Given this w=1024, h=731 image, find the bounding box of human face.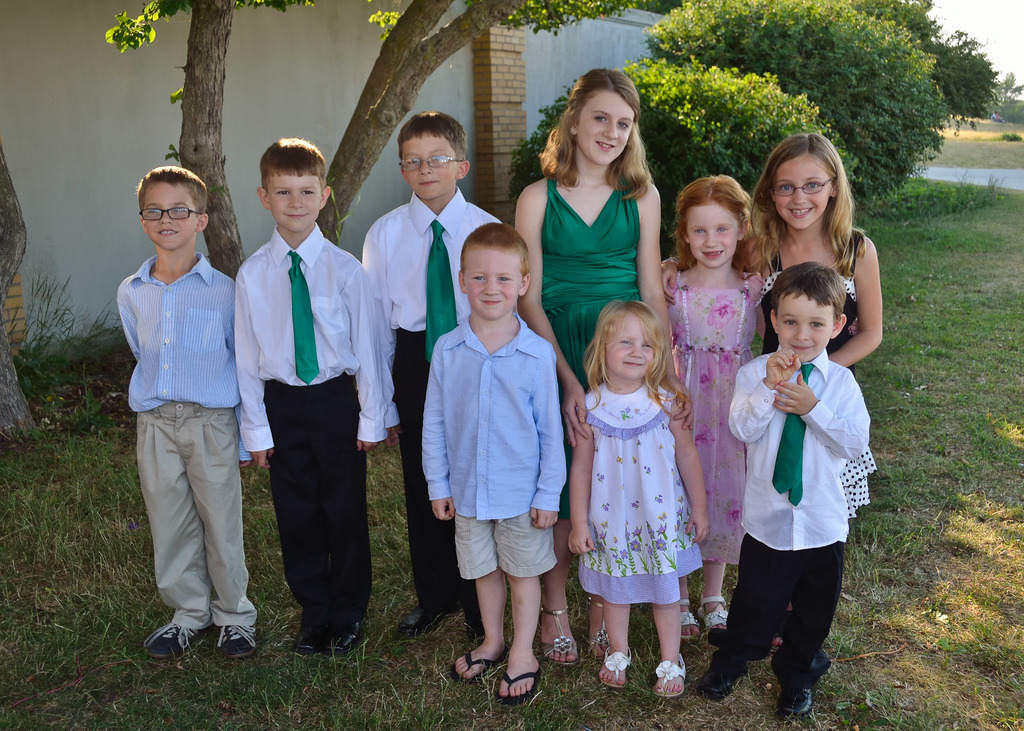
774/291/839/357.
